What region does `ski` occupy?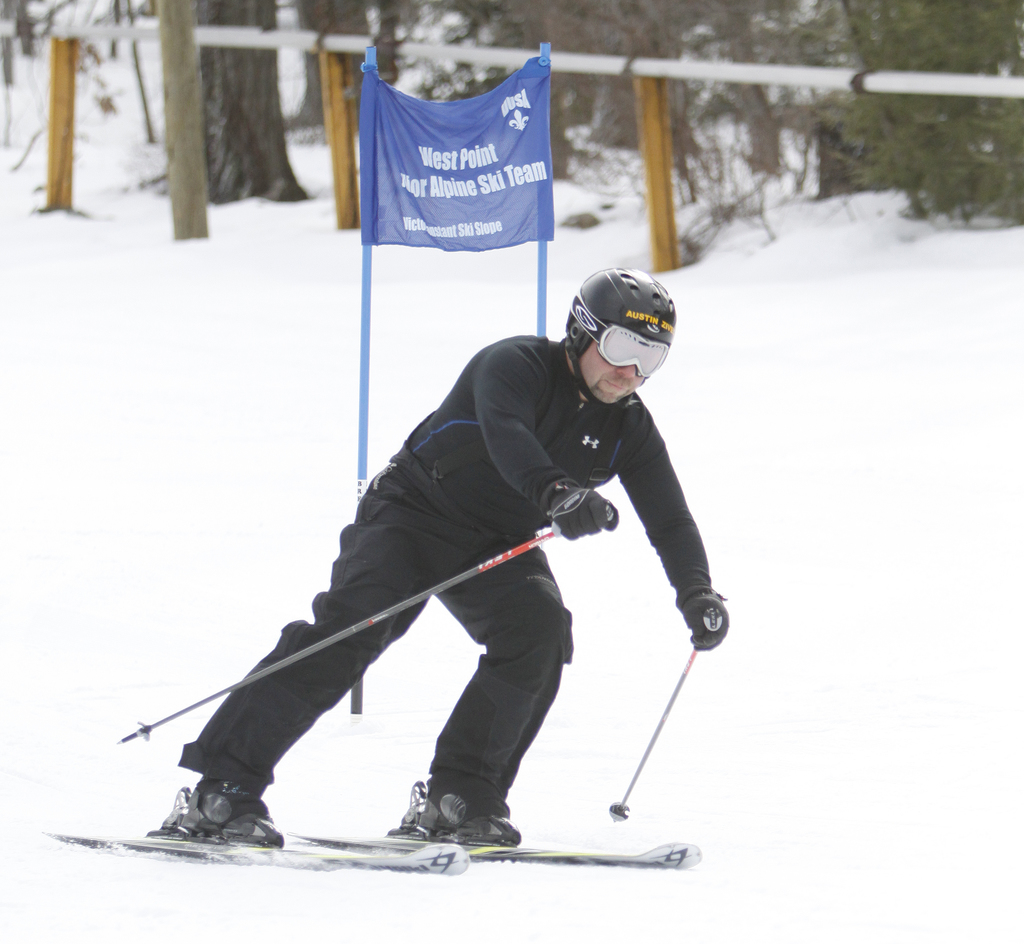
x1=41, y1=834, x2=474, y2=881.
